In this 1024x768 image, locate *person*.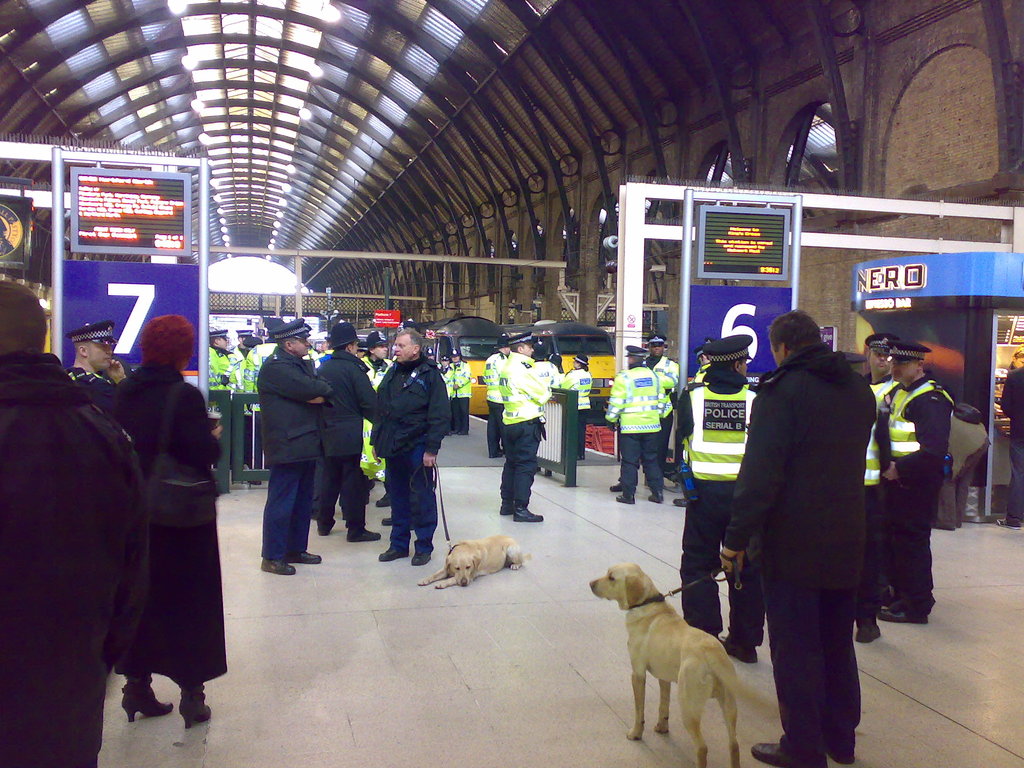
Bounding box: left=114, top=310, right=229, bottom=730.
